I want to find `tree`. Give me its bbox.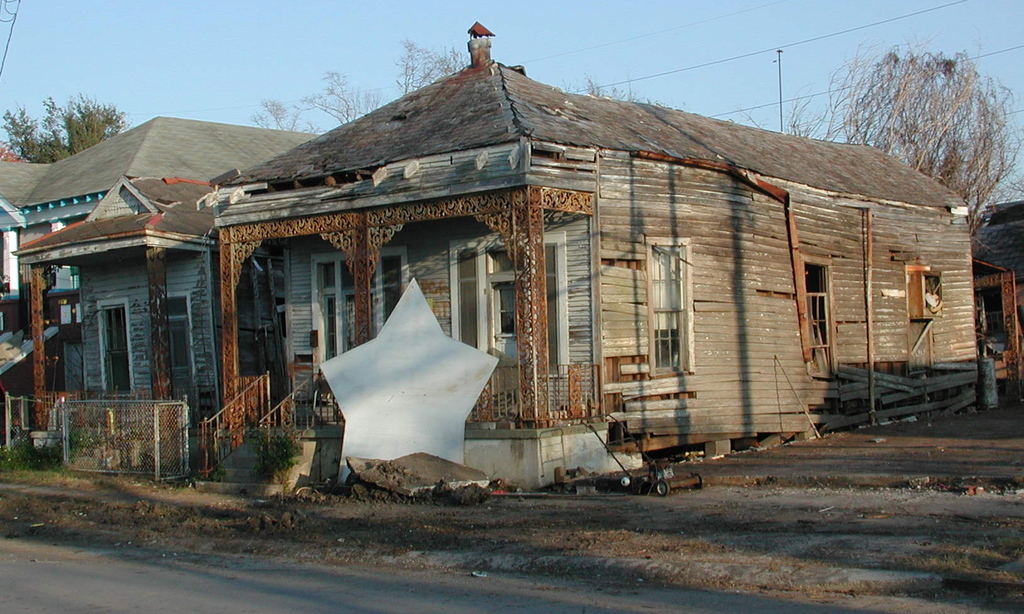
detection(376, 20, 473, 108).
